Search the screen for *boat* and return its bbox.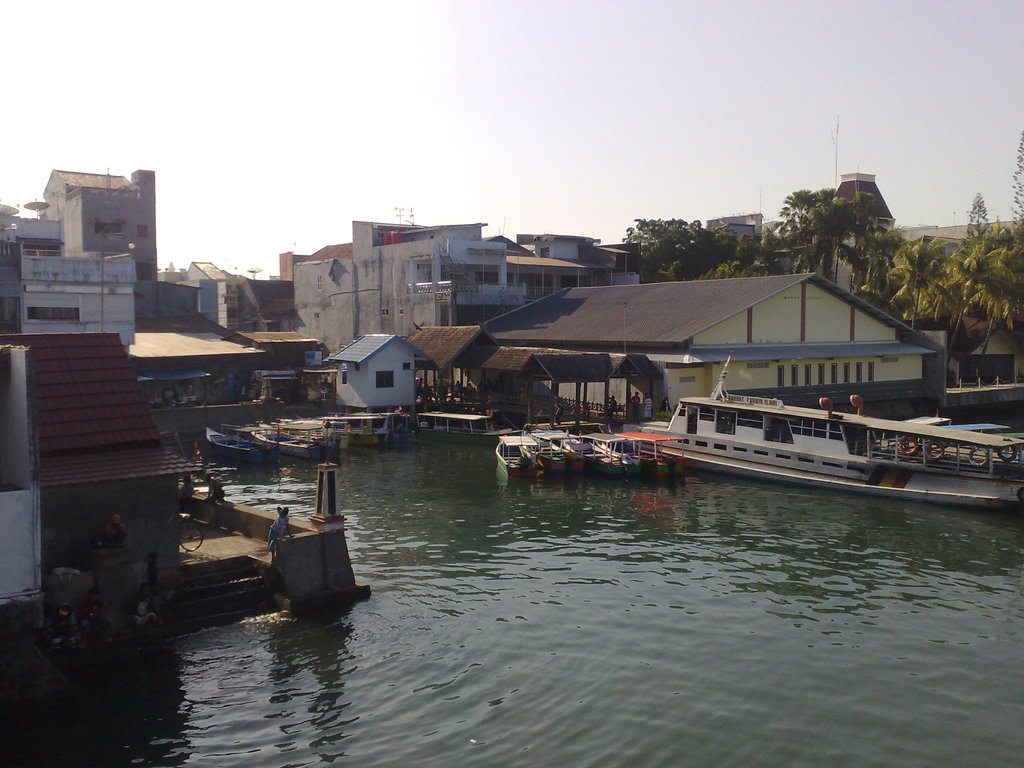
Found: x1=518, y1=418, x2=589, y2=472.
